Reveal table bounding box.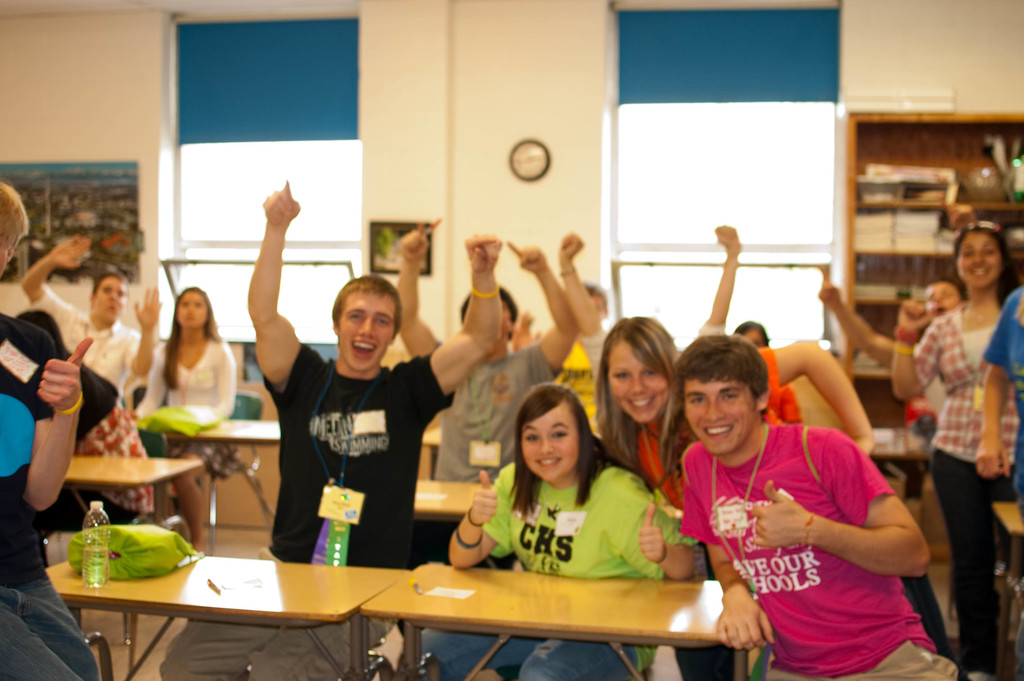
Revealed: (left=866, top=412, right=936, bottom=470).
